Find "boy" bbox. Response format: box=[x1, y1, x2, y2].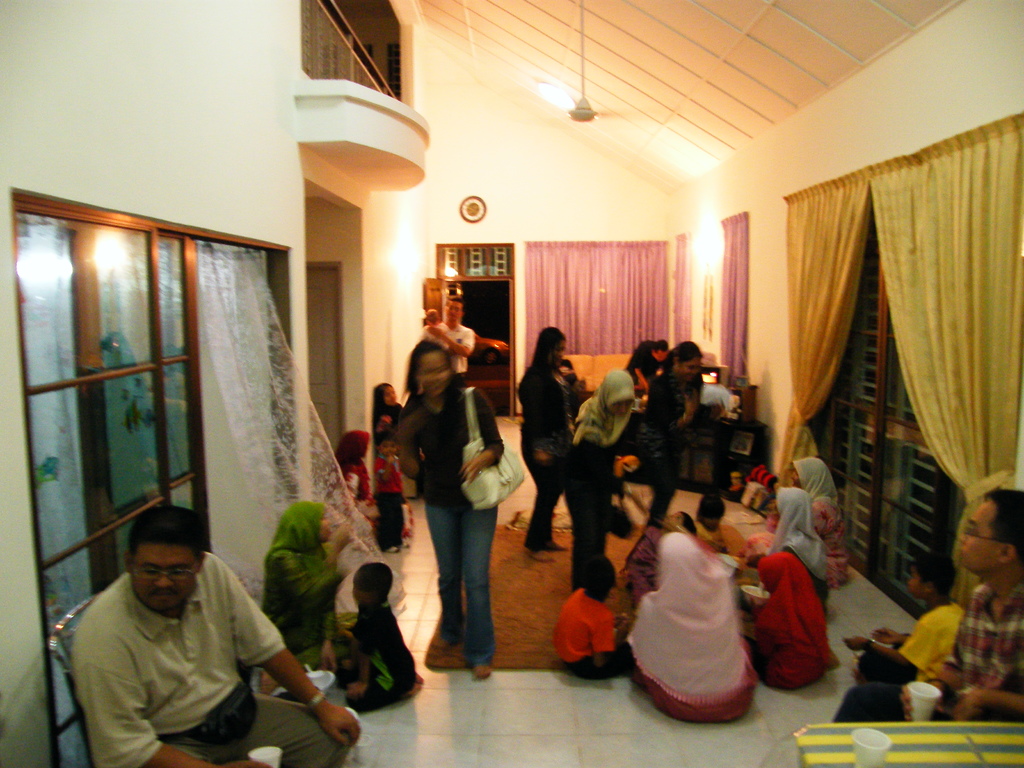
box=[550, 548, 638, 678].
